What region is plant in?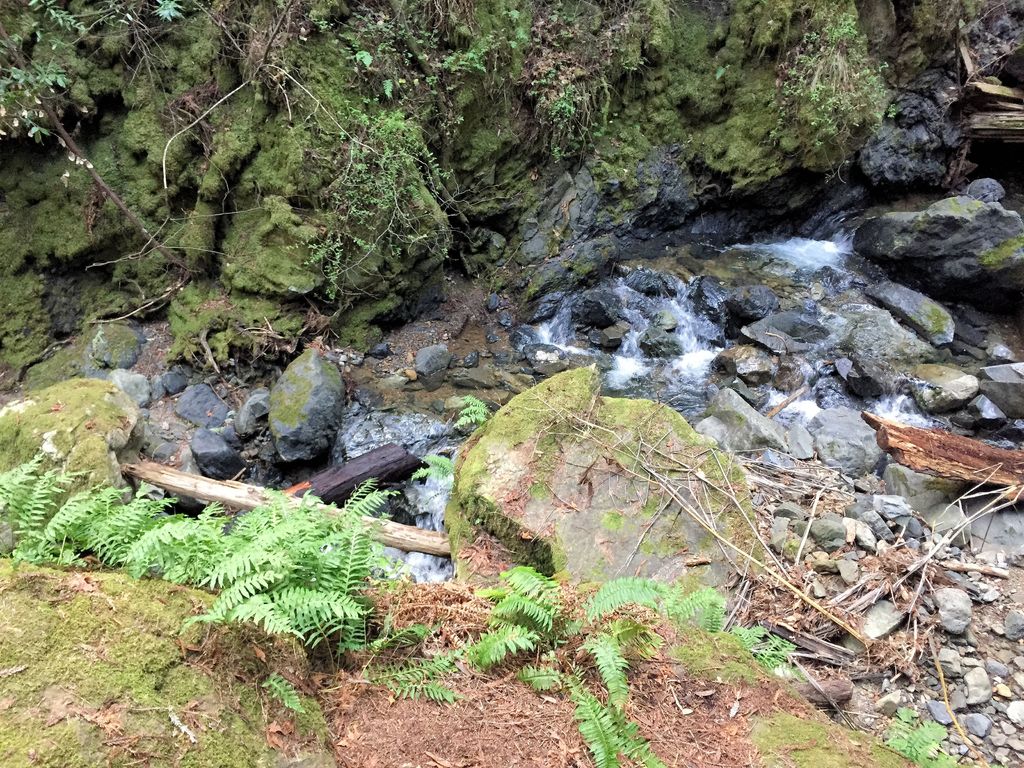
(882, 698, 907, 749).
